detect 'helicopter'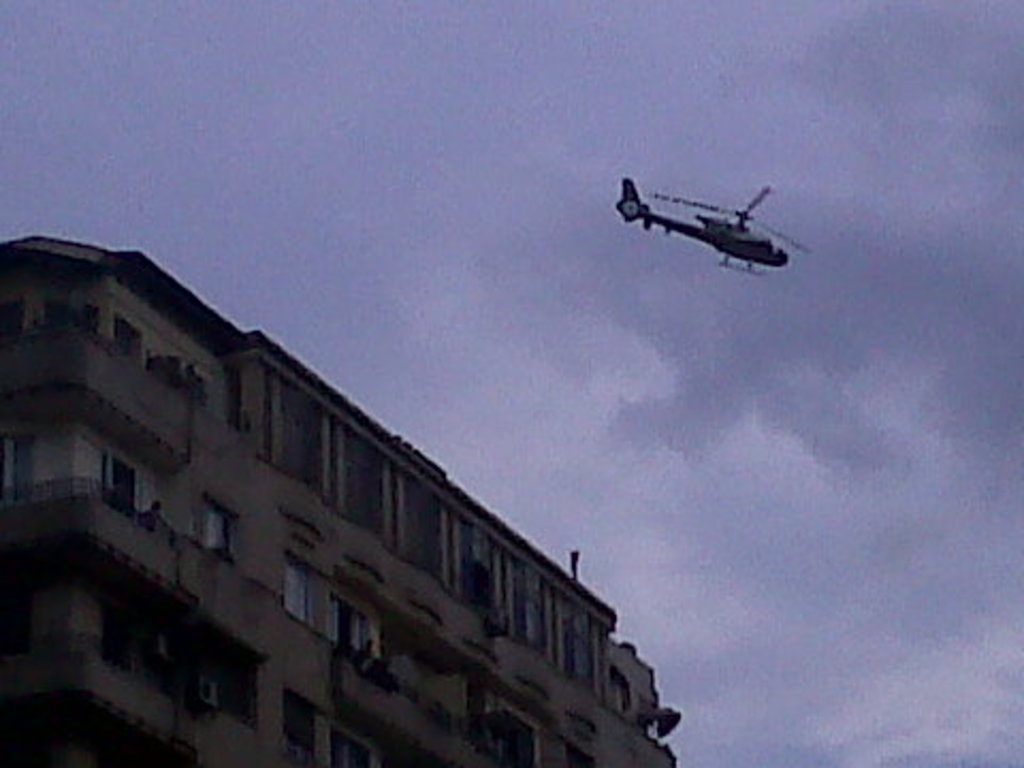
602, 162, 811, 271
